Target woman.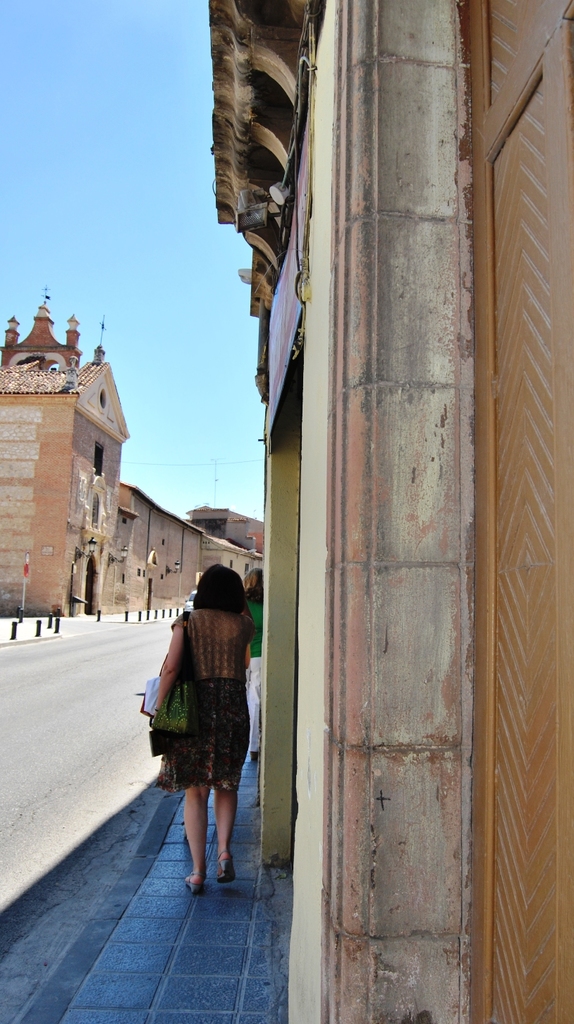
Target region: 148, 565, 258, 895.
